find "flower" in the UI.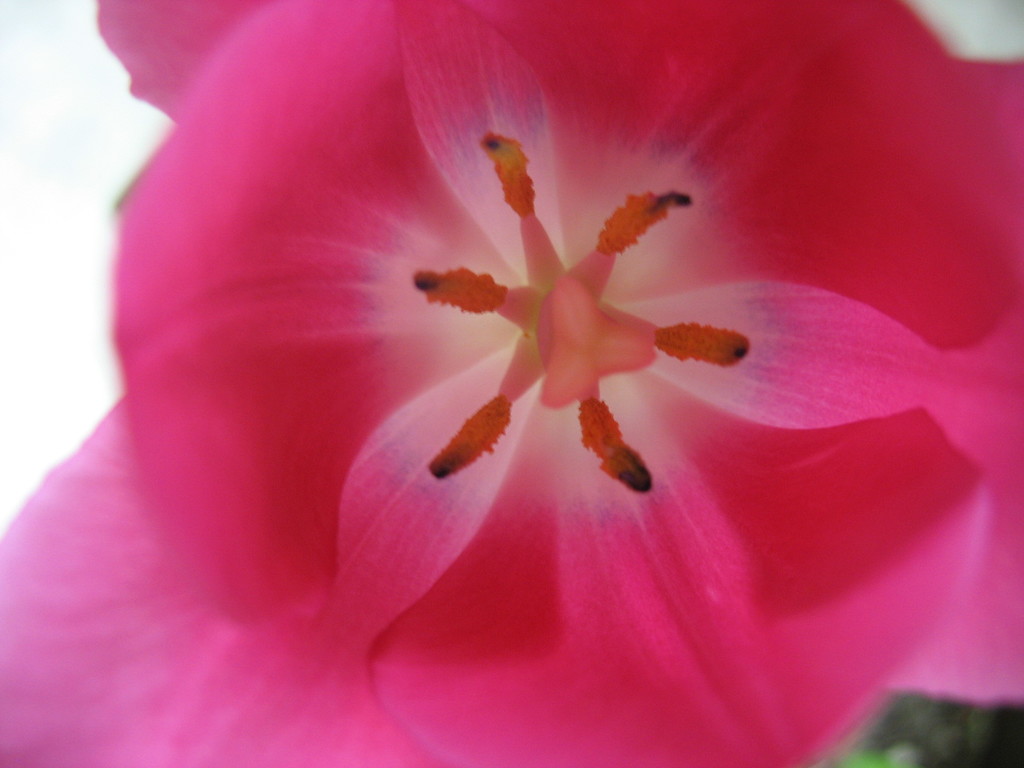
UI element at left=0, top=0, right=1023, bottom=767.
